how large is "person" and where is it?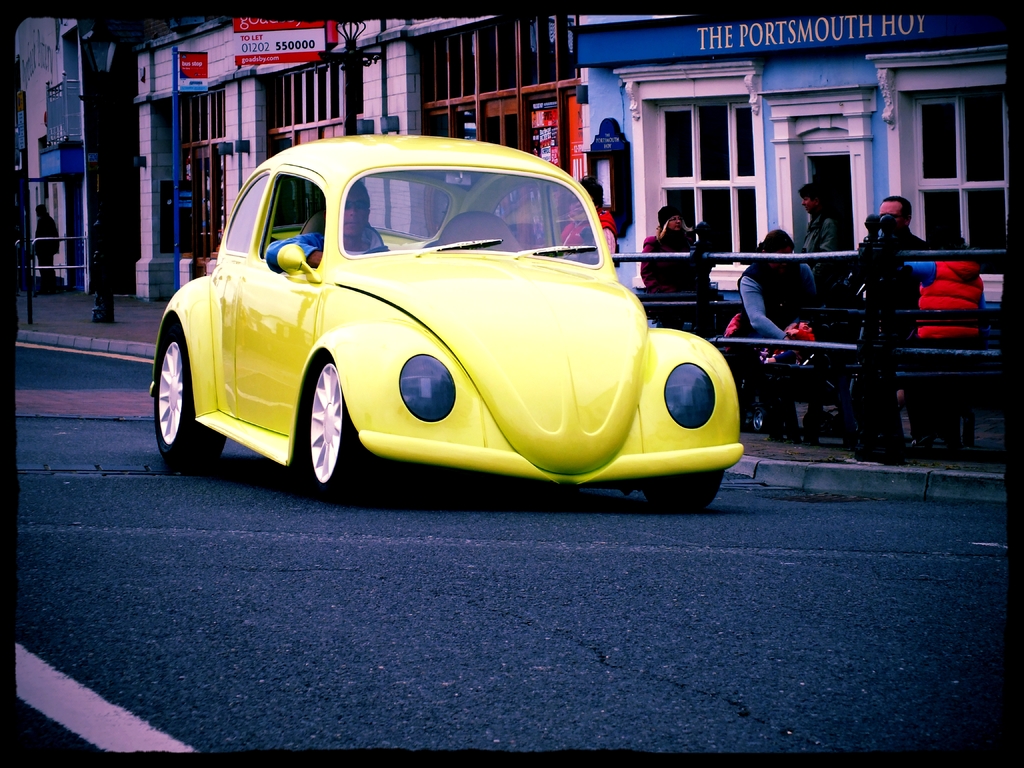
Bounding box: select_region(564, 175, 616, 264).
